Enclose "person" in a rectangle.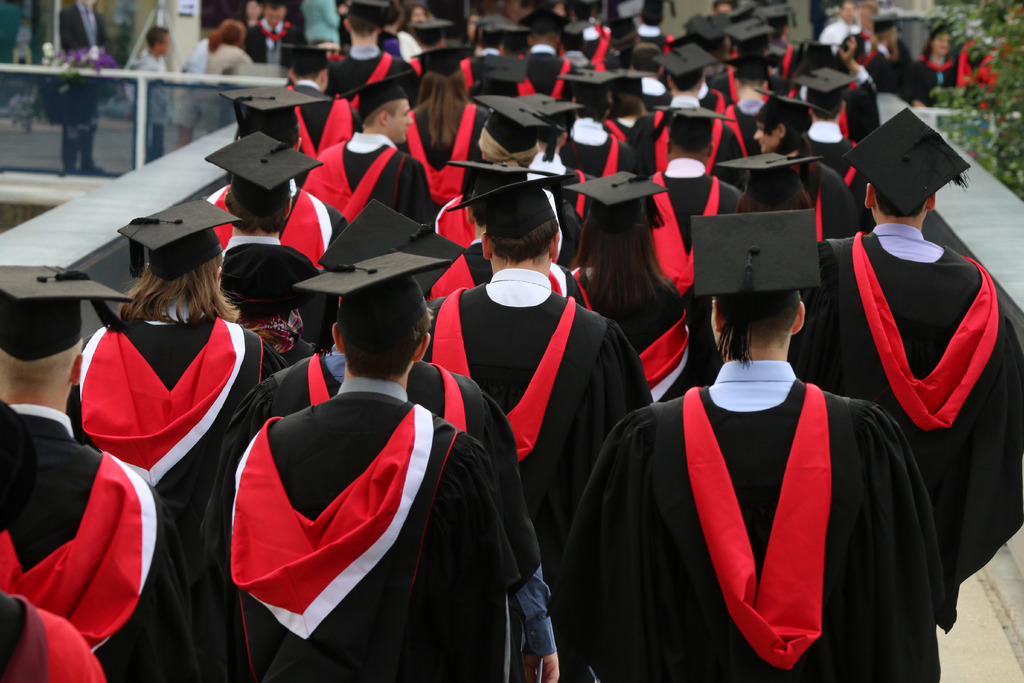
x1=515, y1=4, x2=578, y2=95.
